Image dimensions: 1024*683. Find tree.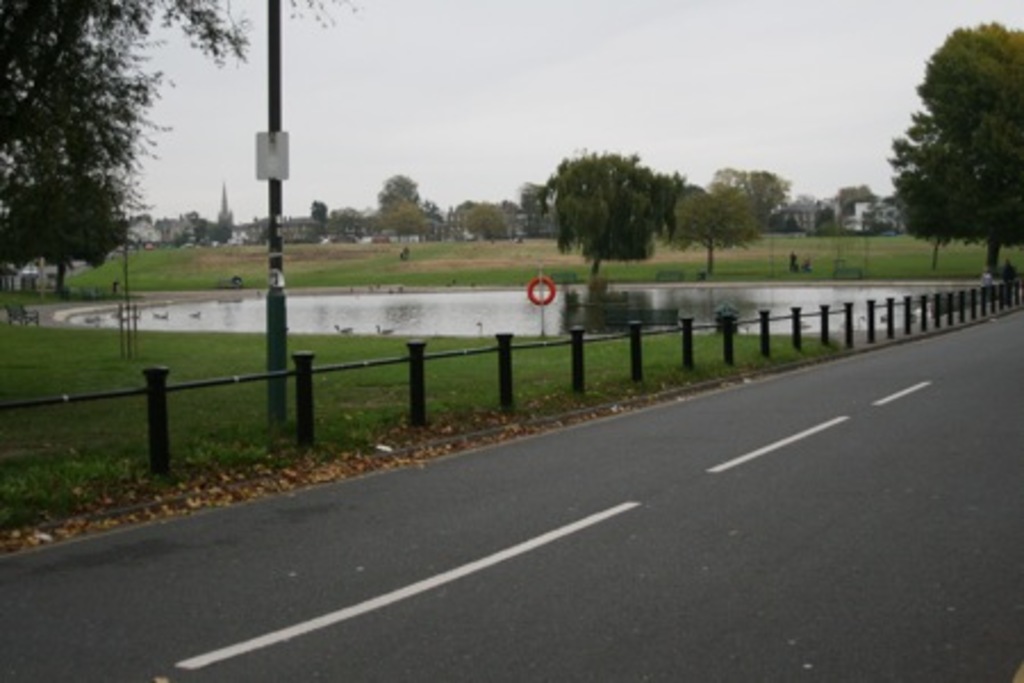
(x1=419, y1=196, x2=444, y2=228).
